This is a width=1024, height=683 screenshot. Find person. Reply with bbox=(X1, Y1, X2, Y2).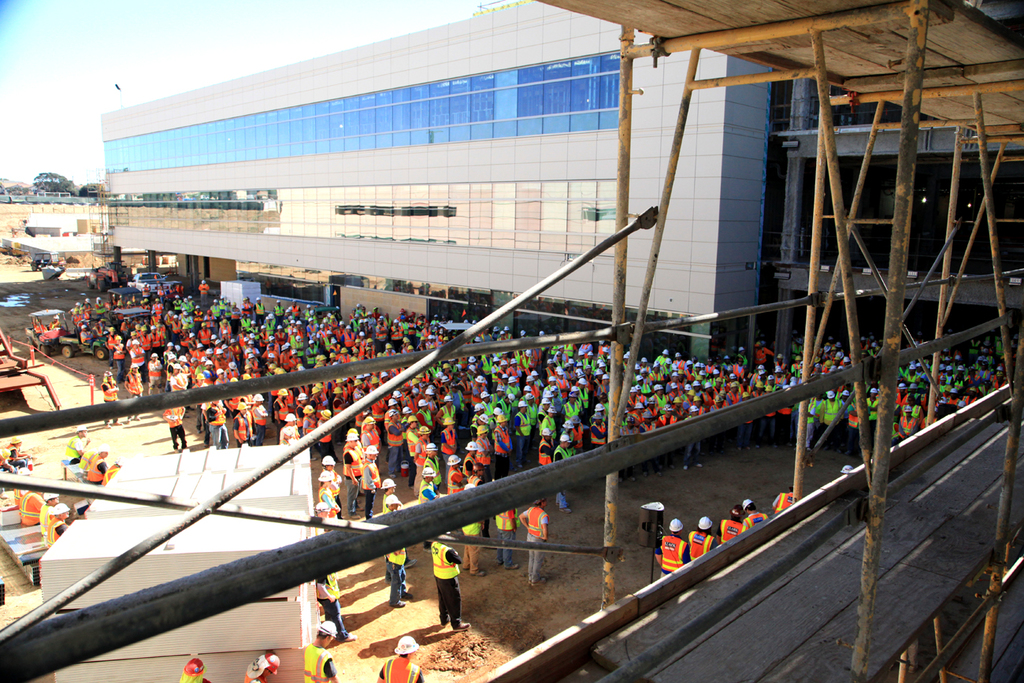
bbox=(376, 636, 425, 682).
